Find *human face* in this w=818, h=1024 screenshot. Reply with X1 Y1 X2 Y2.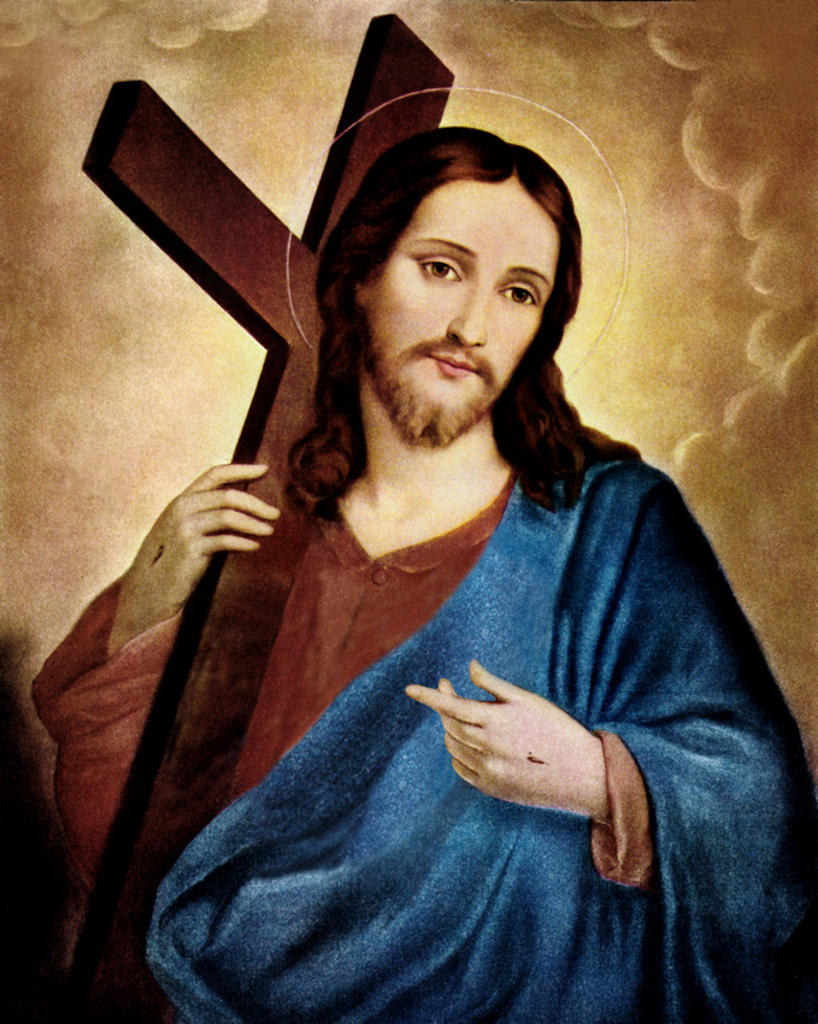
370 183 559 449.
